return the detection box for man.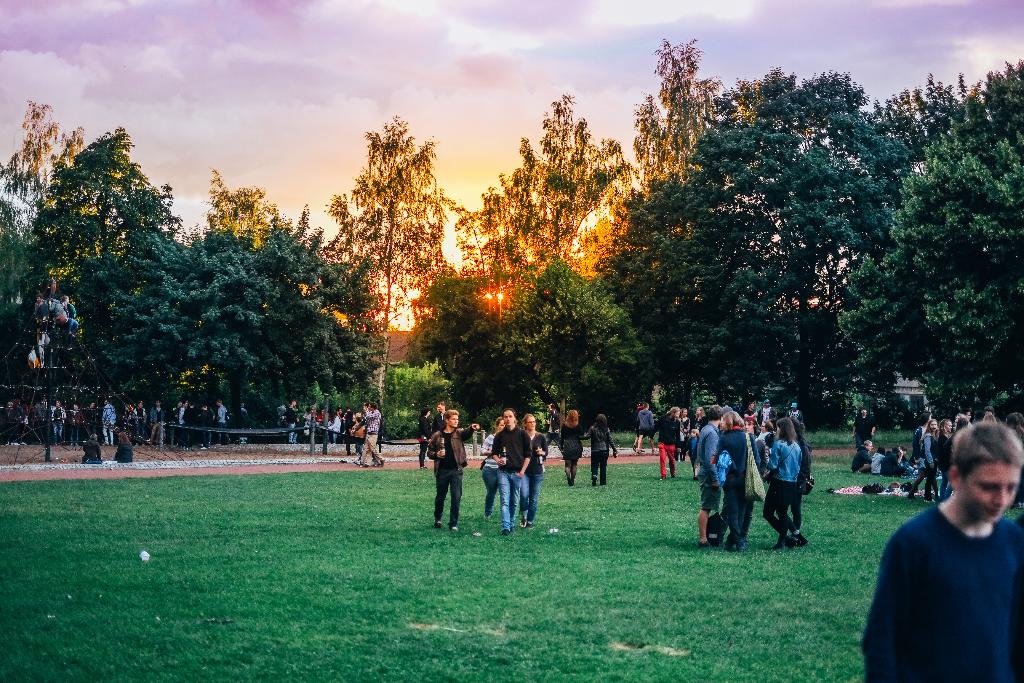
355/399/373/468.
